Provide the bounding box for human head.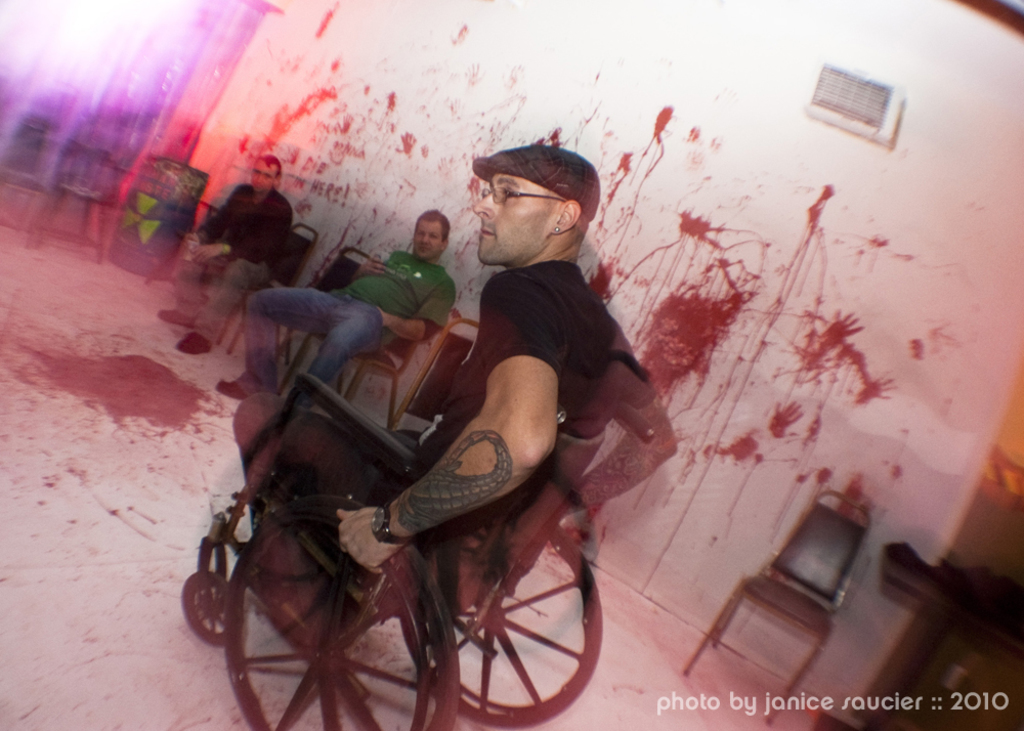
l=409, t=211, r=451, b=260.
